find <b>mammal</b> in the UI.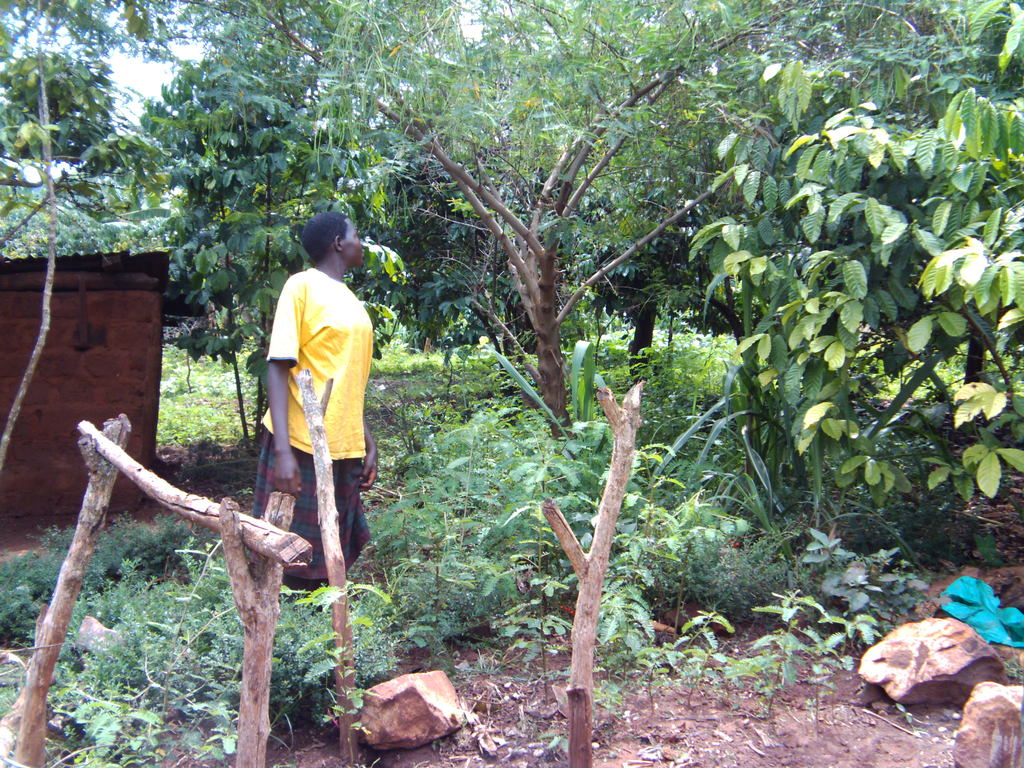
UI element at <box>243,246,369,548</box>.
